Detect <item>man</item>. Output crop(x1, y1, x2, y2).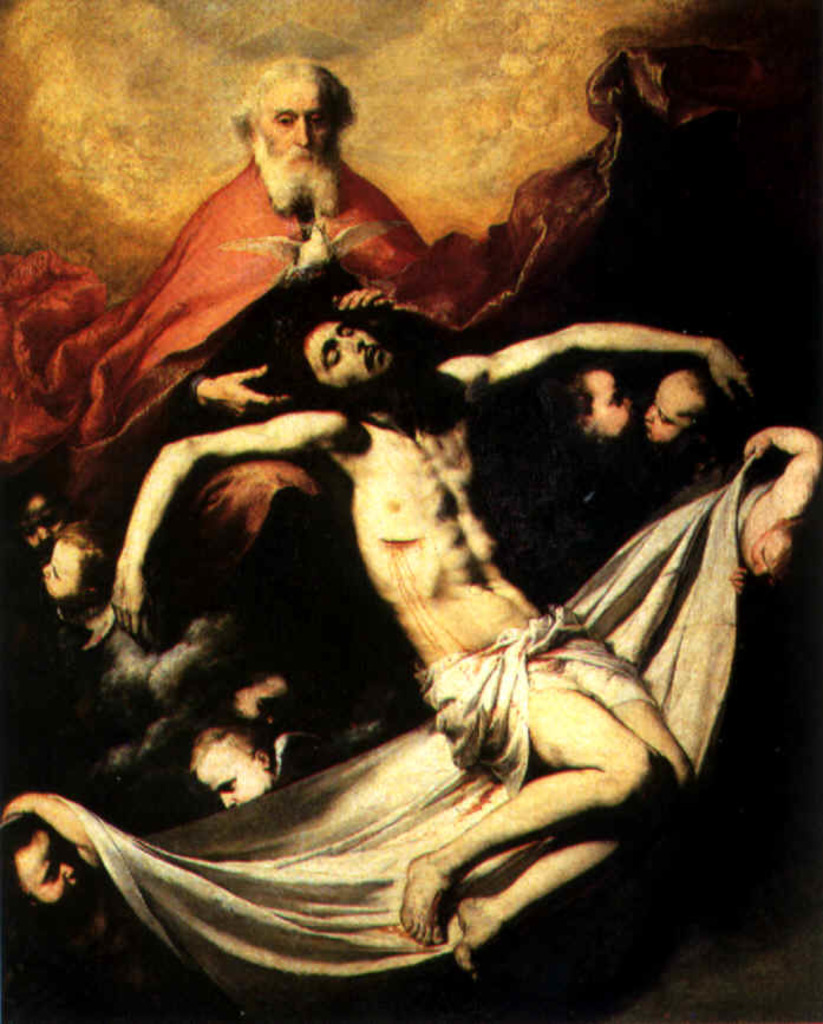
crop(0, 60, 426, 587).
